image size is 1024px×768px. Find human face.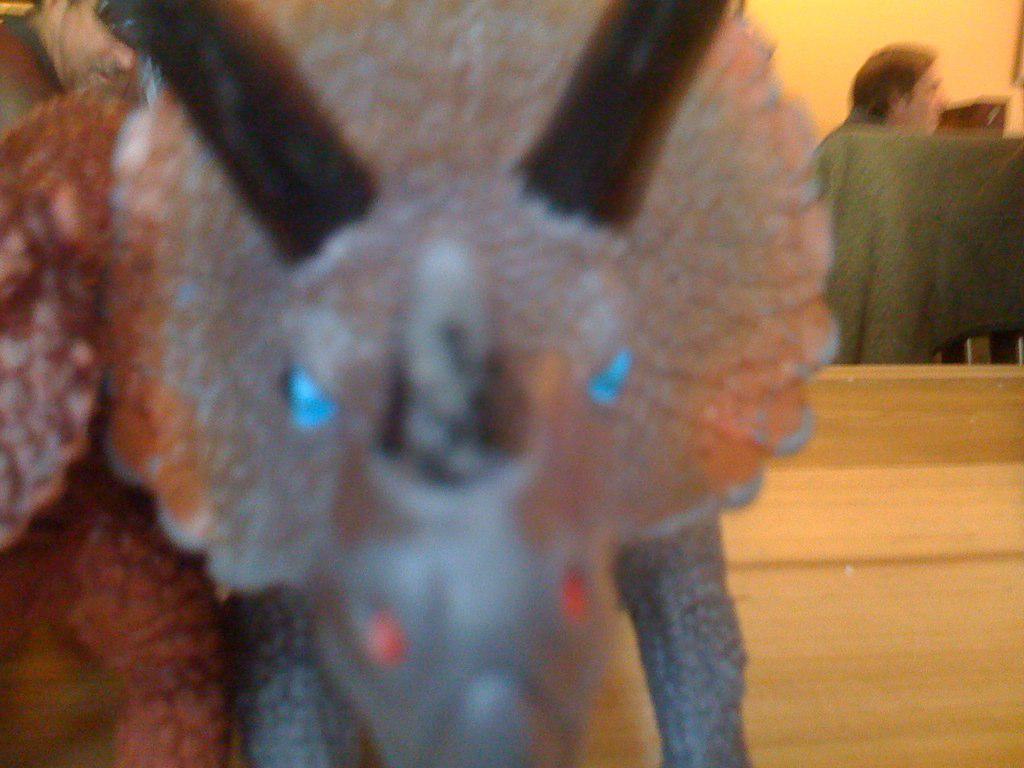
905,60,952,137.
